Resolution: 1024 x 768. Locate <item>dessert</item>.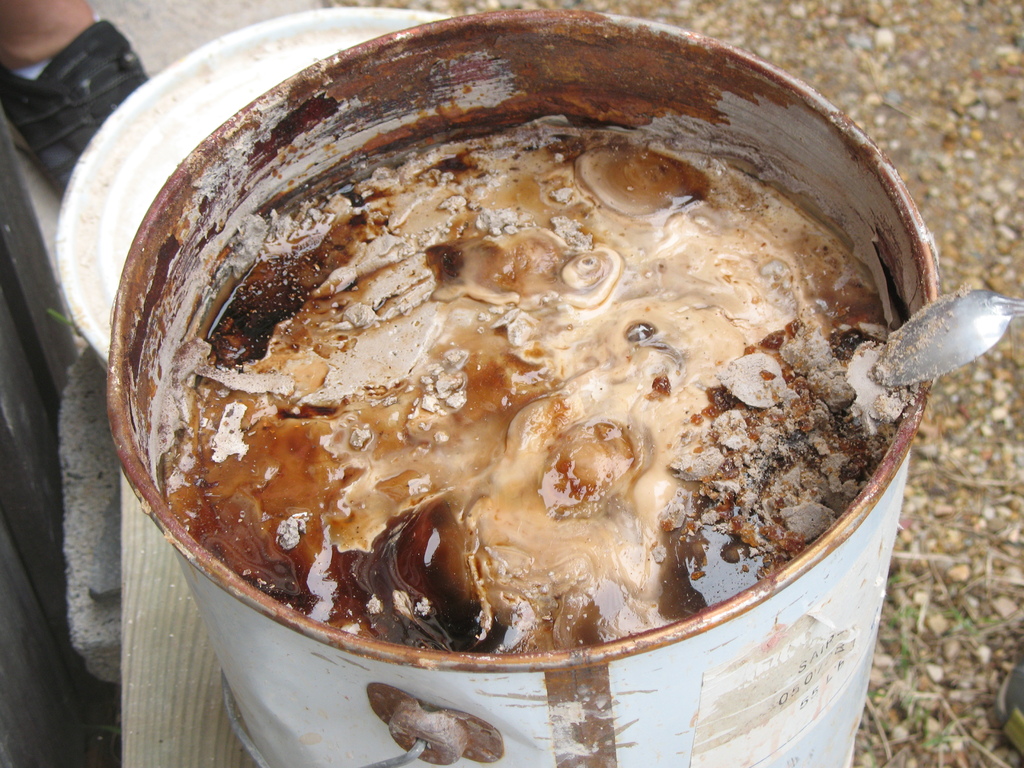
[x1=145, y1=113, x2=906, y2=661].
